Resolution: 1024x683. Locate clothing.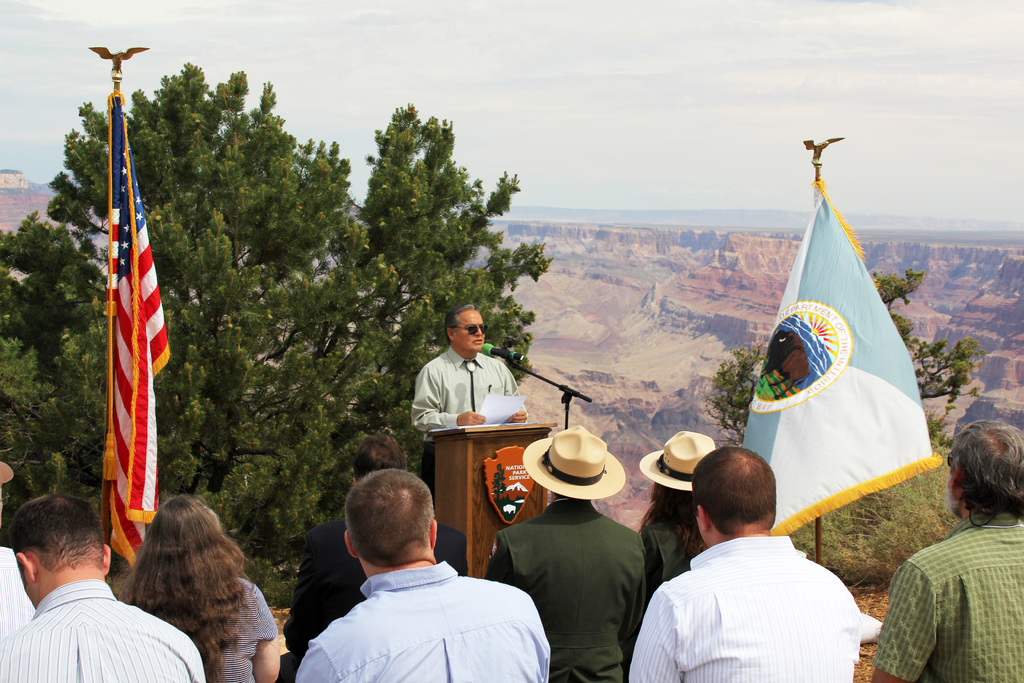
480 497 649 682.
